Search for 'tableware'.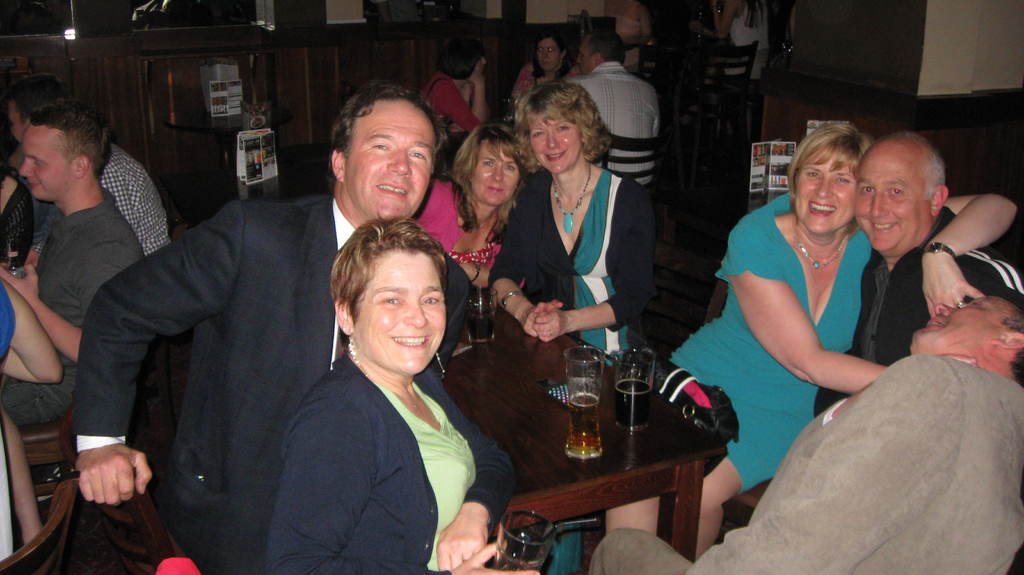
Found at region(618, 348, 652, 437).
